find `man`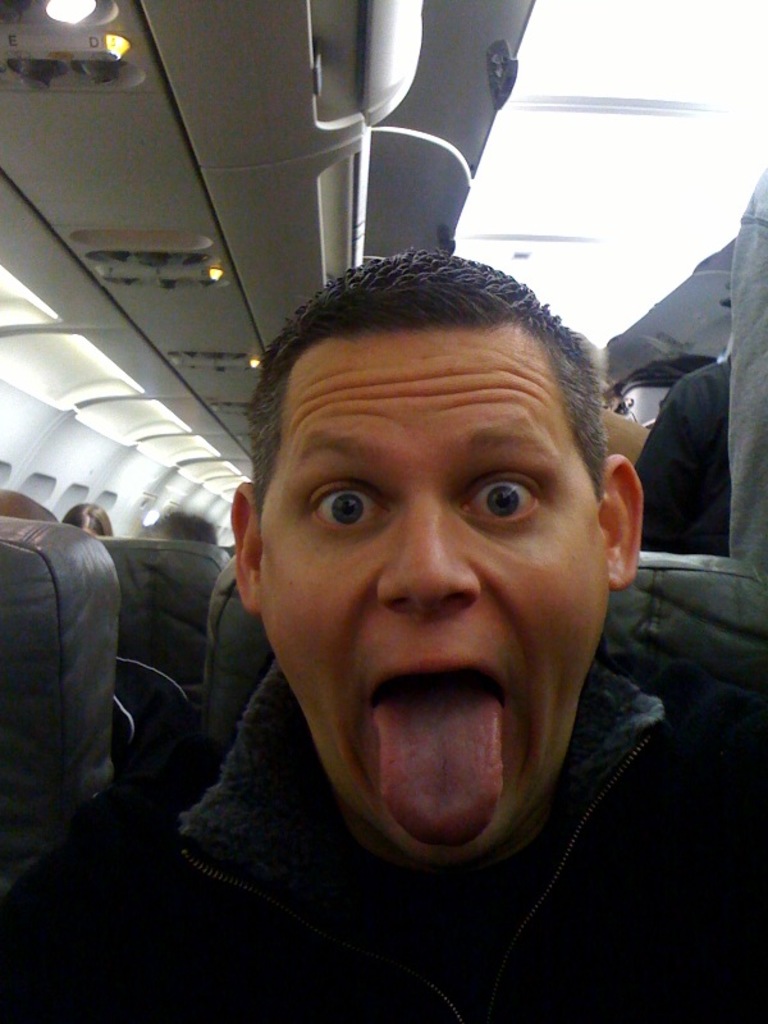
84:224:723:983
